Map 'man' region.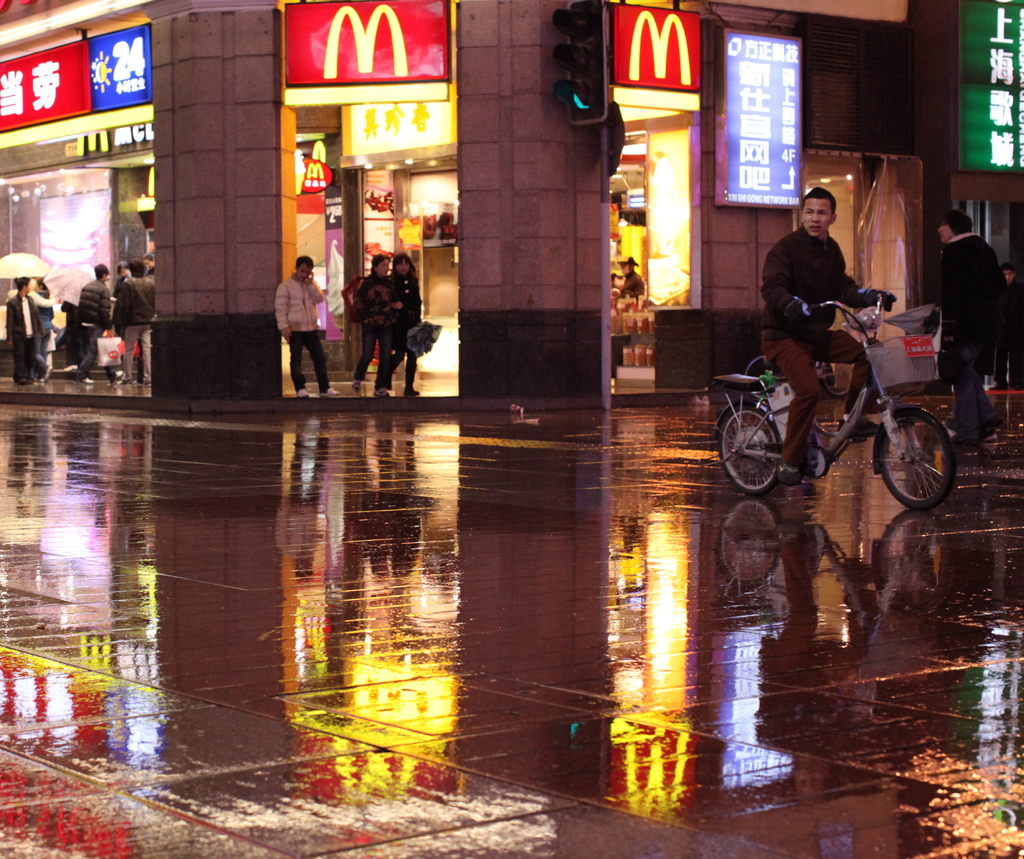
Mapped to <box>998,264,1023,382</box>.
